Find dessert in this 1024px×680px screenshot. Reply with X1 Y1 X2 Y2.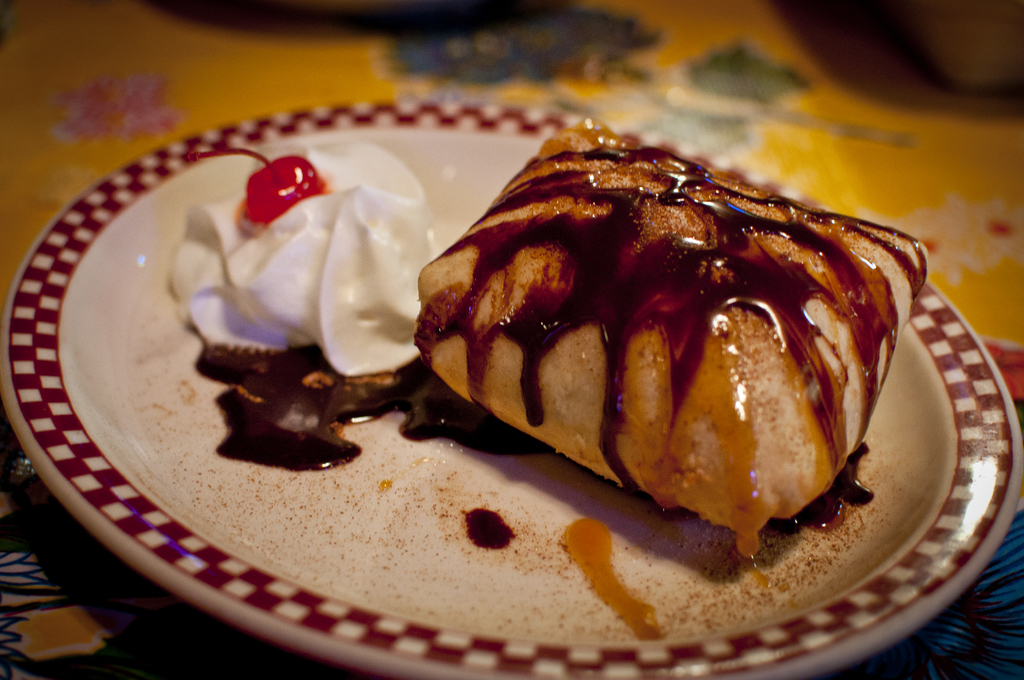
170 145 441 370.
